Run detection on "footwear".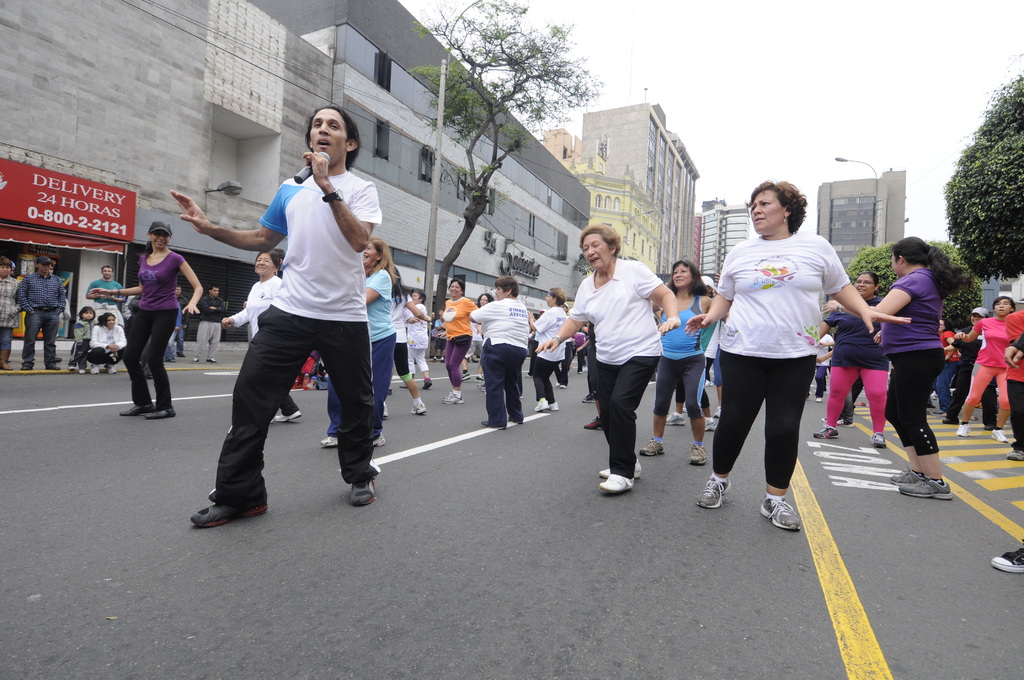
Result: x1=108 y1=364 x2=113 y2=371.
